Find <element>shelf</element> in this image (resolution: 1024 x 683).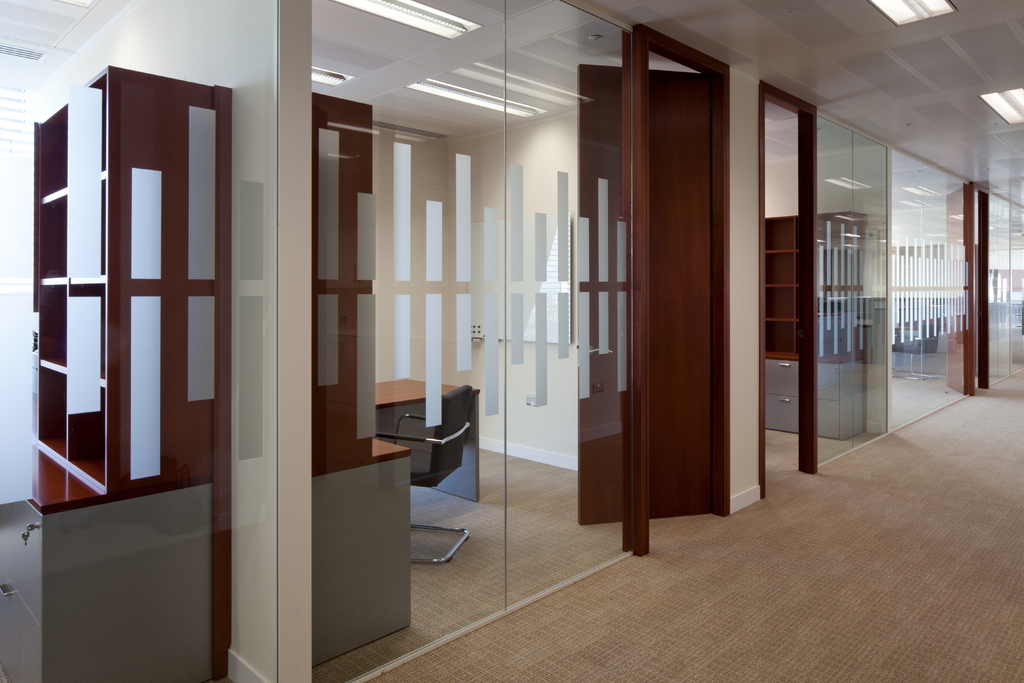
[left=755, top=320, right=792, bottom=354].
